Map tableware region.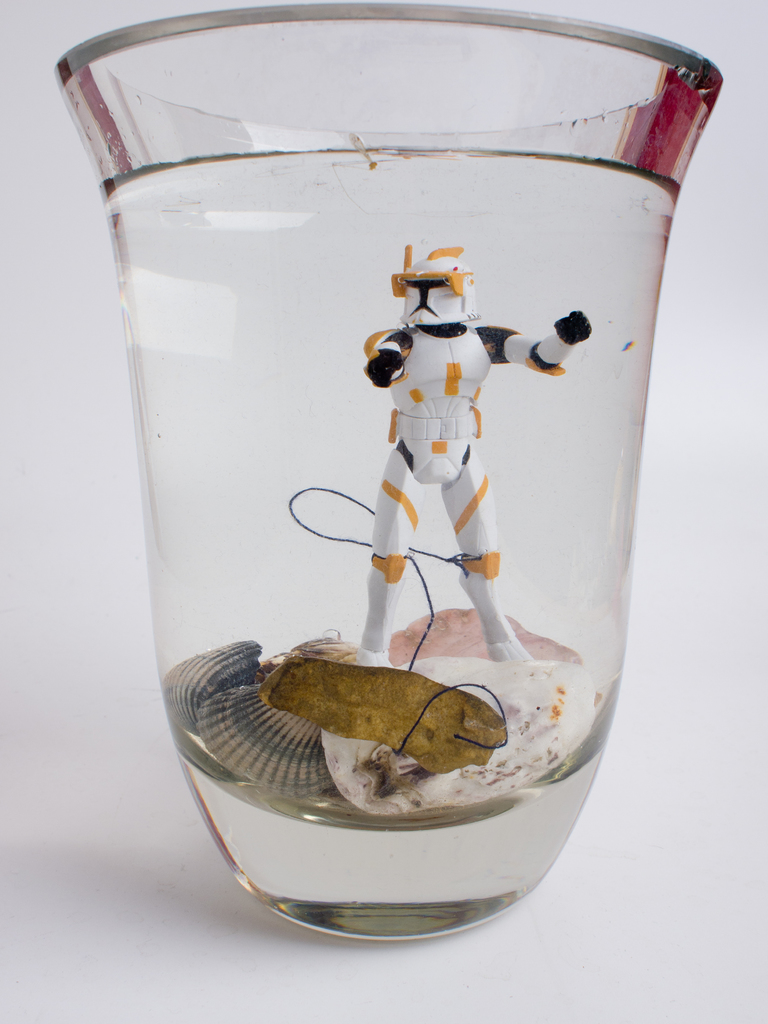
Mapped to [x1=99, y1=0, x2=698, y2=836].
